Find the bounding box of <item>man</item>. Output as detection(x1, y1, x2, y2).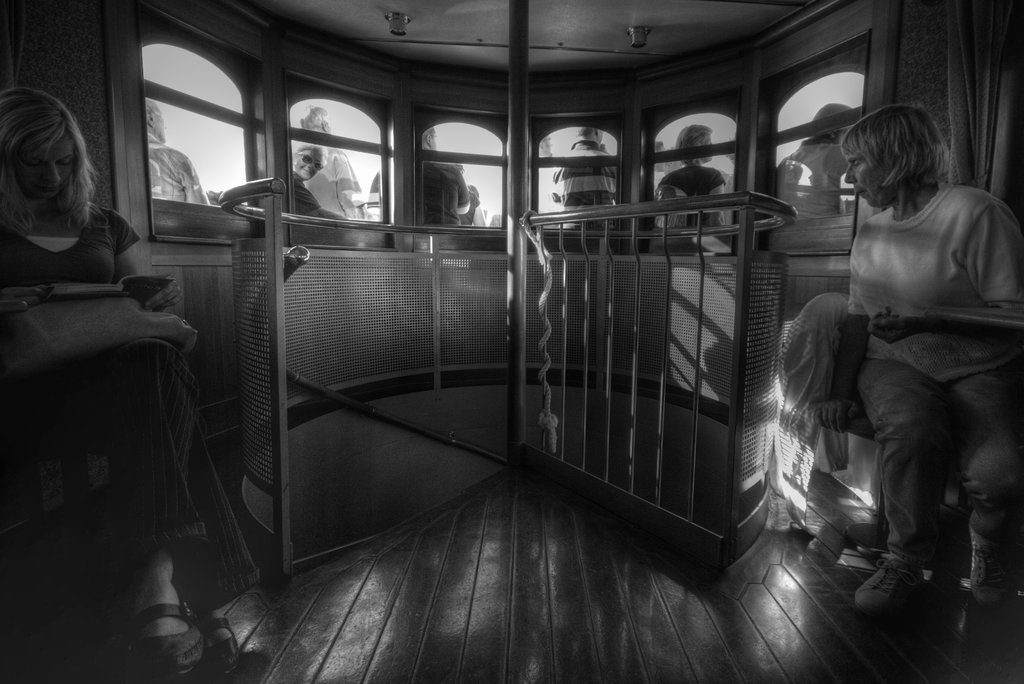
detection(287, 106, 363, 226).
